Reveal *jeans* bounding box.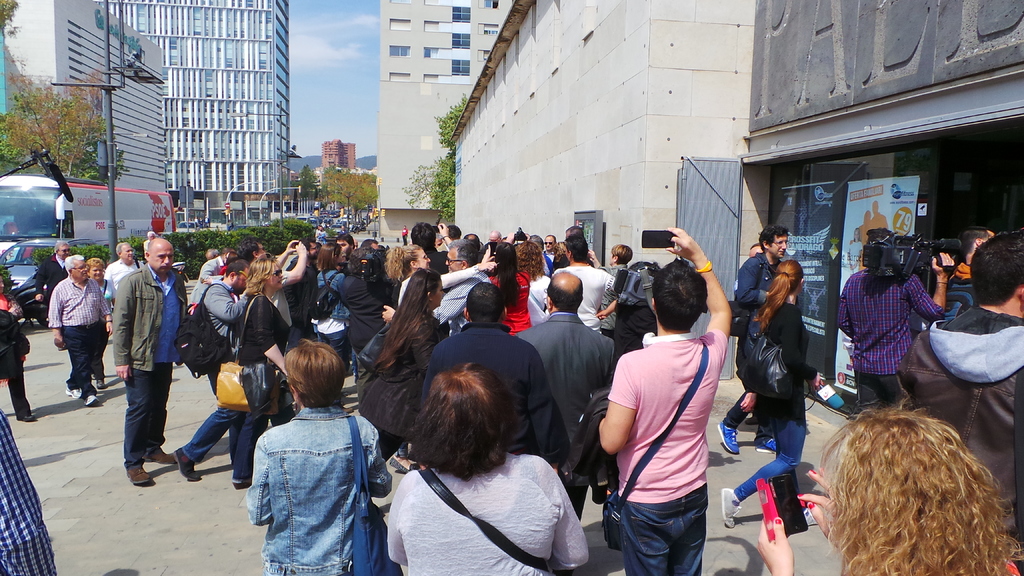
Revealed: [left=845, top=371, right=908, bottom=411].
